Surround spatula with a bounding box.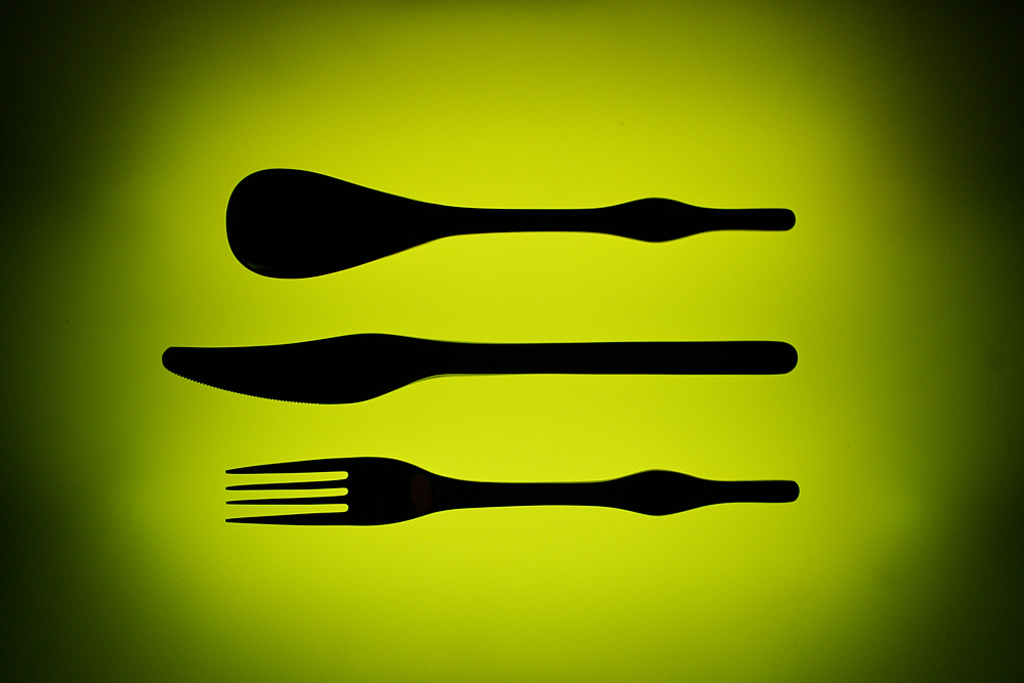
{"left": 224, "top": 168, "right": 797, "bottom": 283}.
